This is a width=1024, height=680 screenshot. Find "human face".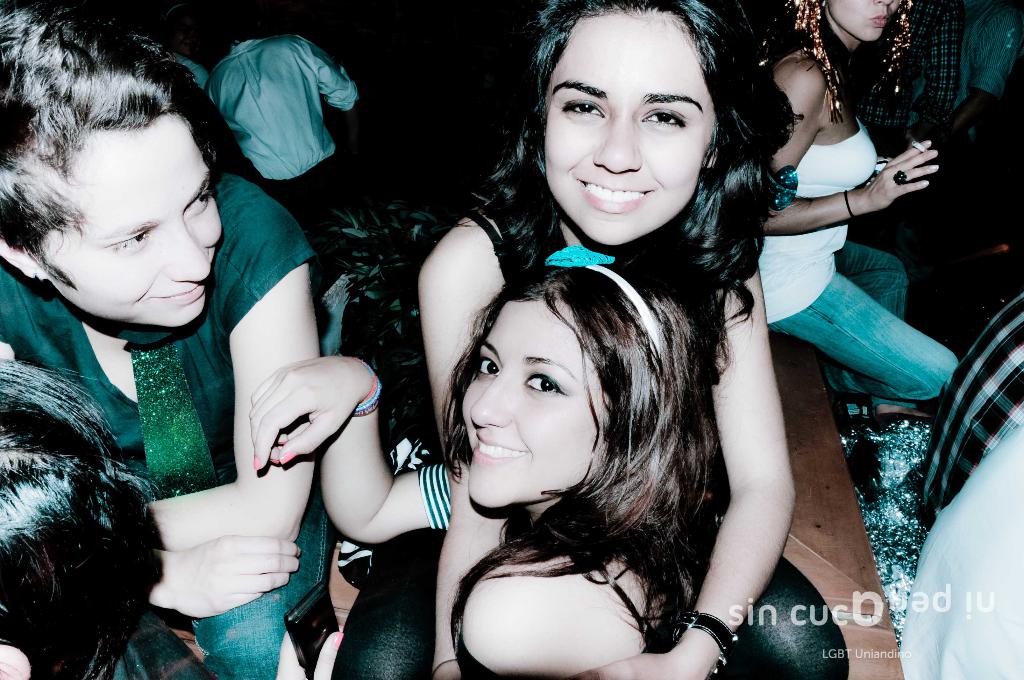
Bounding box: bbox=(548, 9, 714, 245).
